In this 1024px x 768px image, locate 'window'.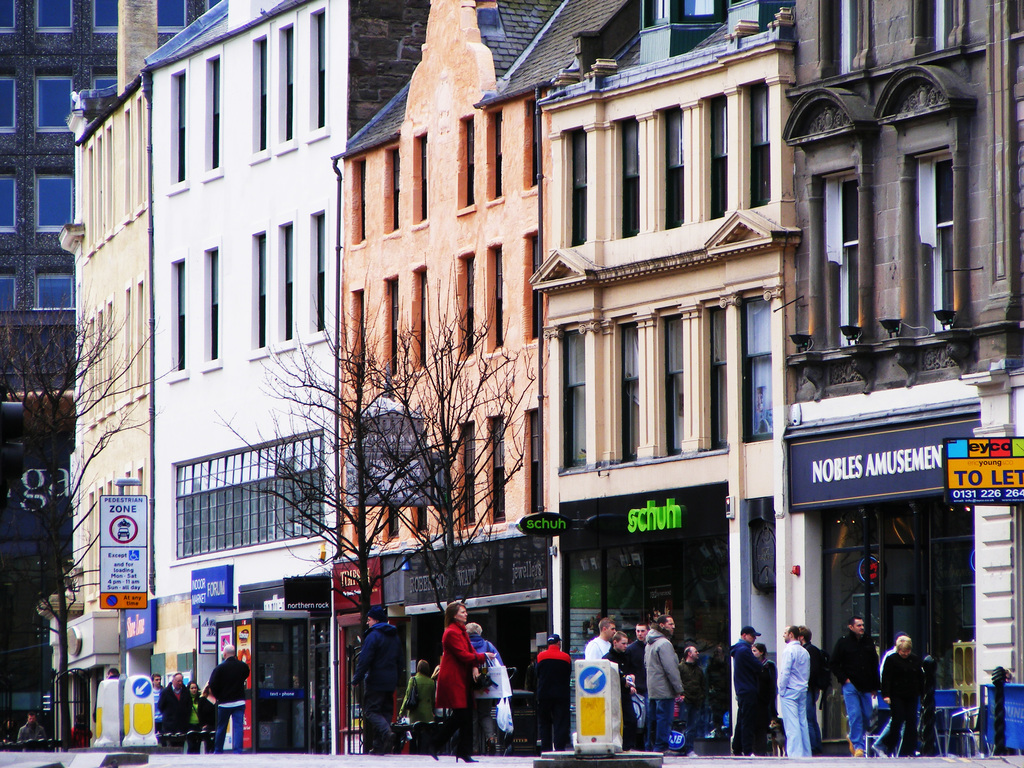
Bounding box: (x1=612, y1=113, x2=650, y2=244).
